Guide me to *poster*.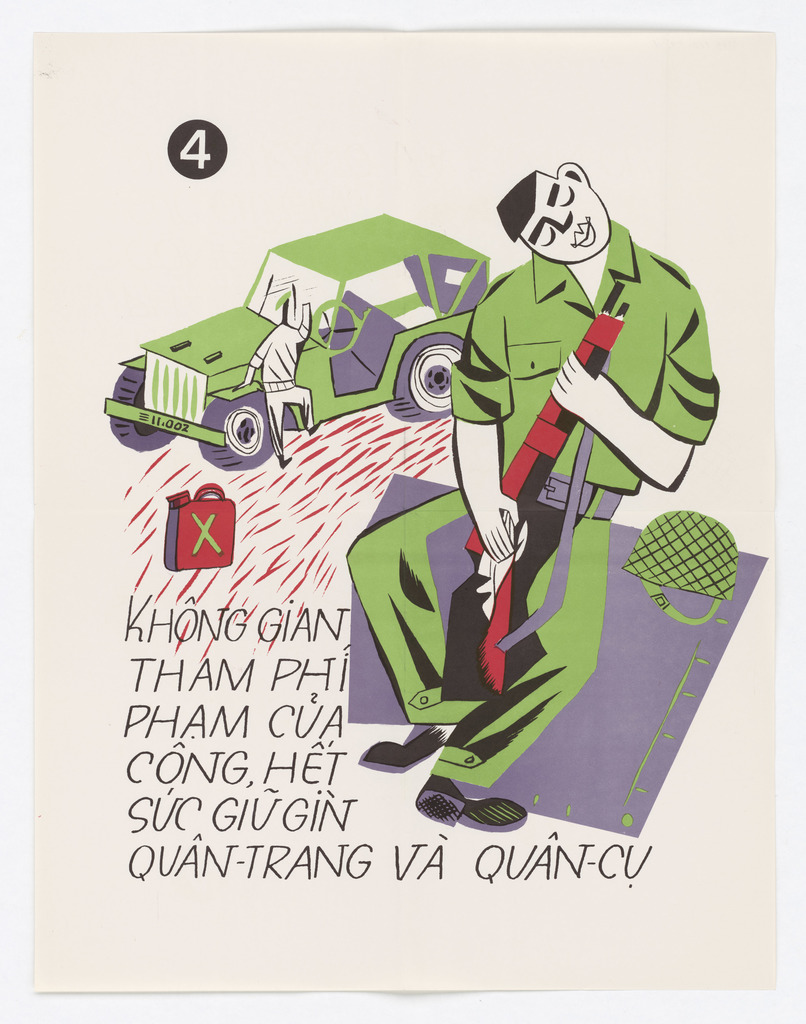
Guidance: region(38, 33, 779, 996).
